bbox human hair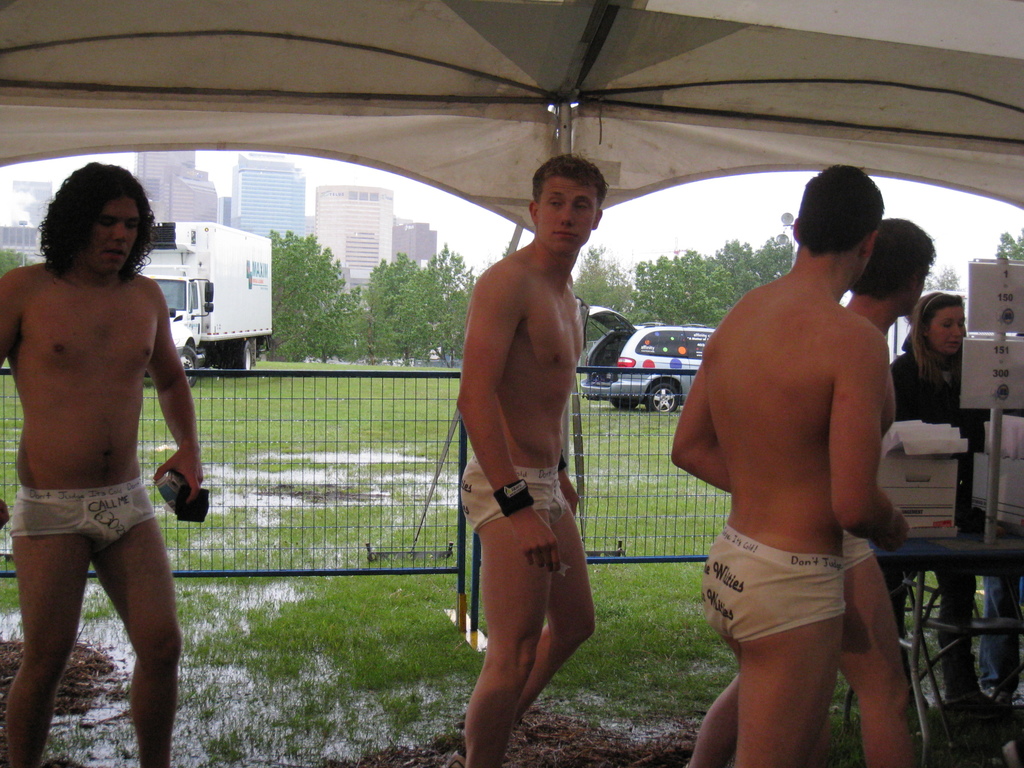
locate(531, 152, 609, 209)
